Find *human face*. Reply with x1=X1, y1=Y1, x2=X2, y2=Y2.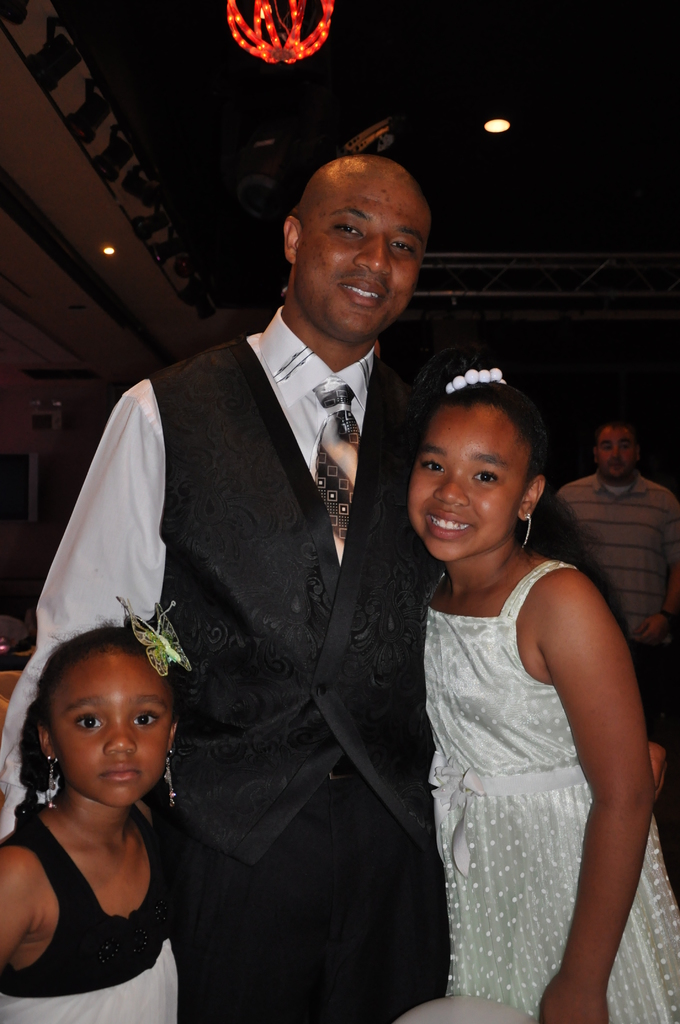
x1=421, y1=403, x2=528, y2=571.
